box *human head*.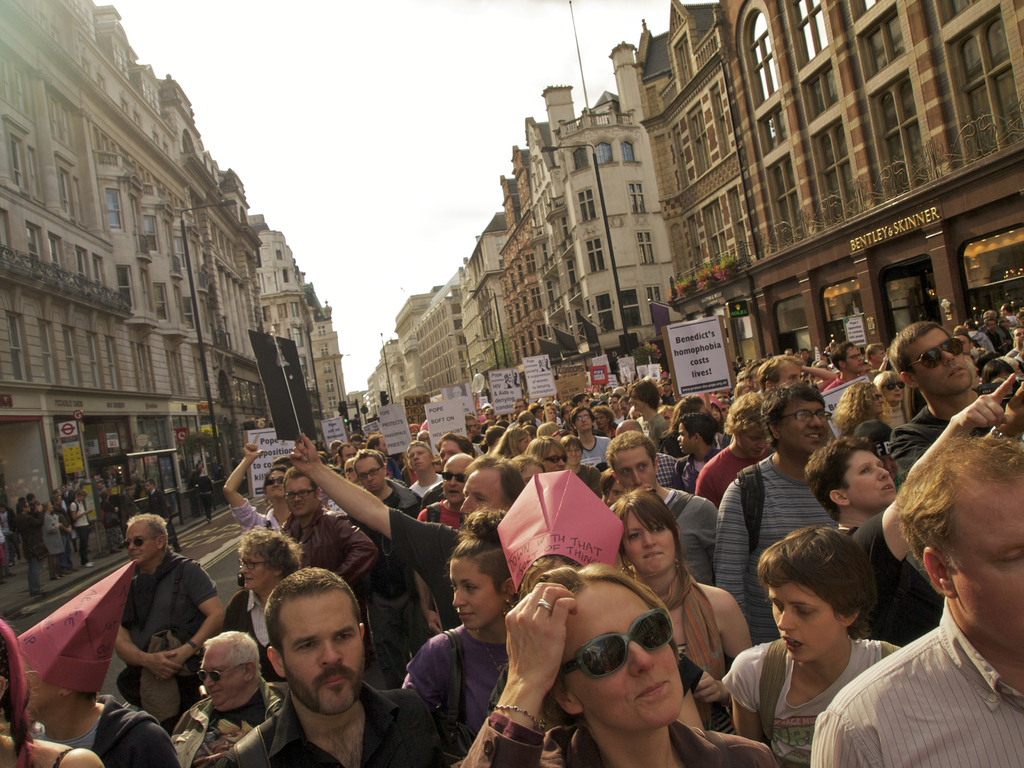
{"x1": 593, "y1": 406, "x2": 615, "y2": 429}.
